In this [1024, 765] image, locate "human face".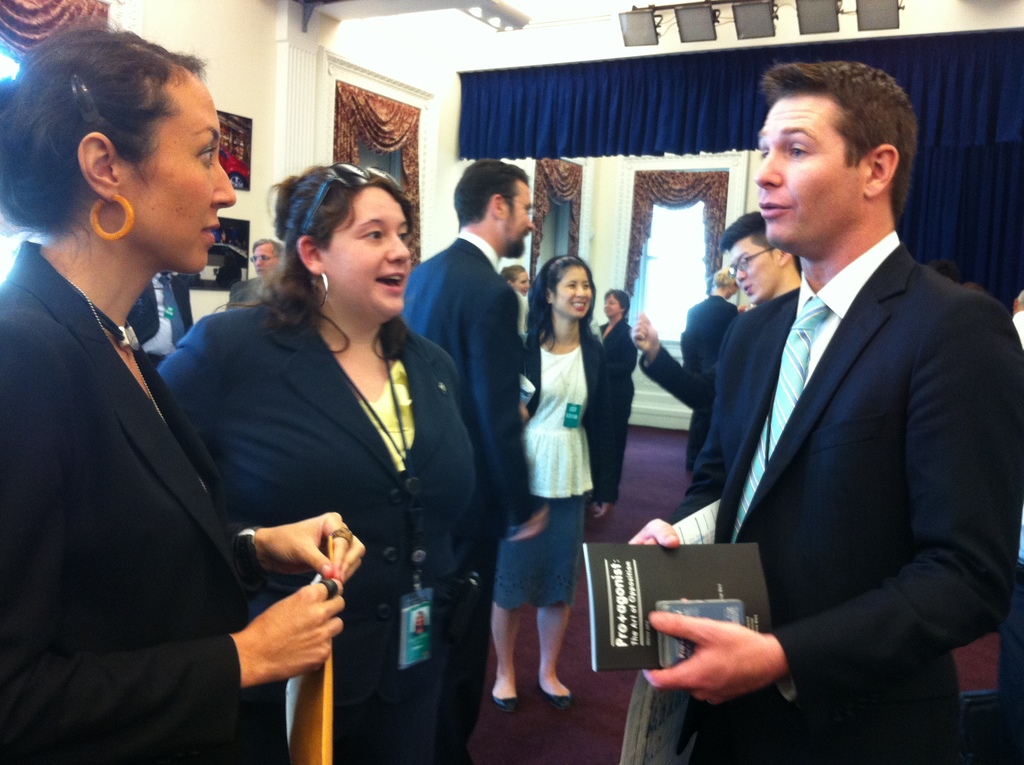
Bounding box: (503, 179, 534, 259).
